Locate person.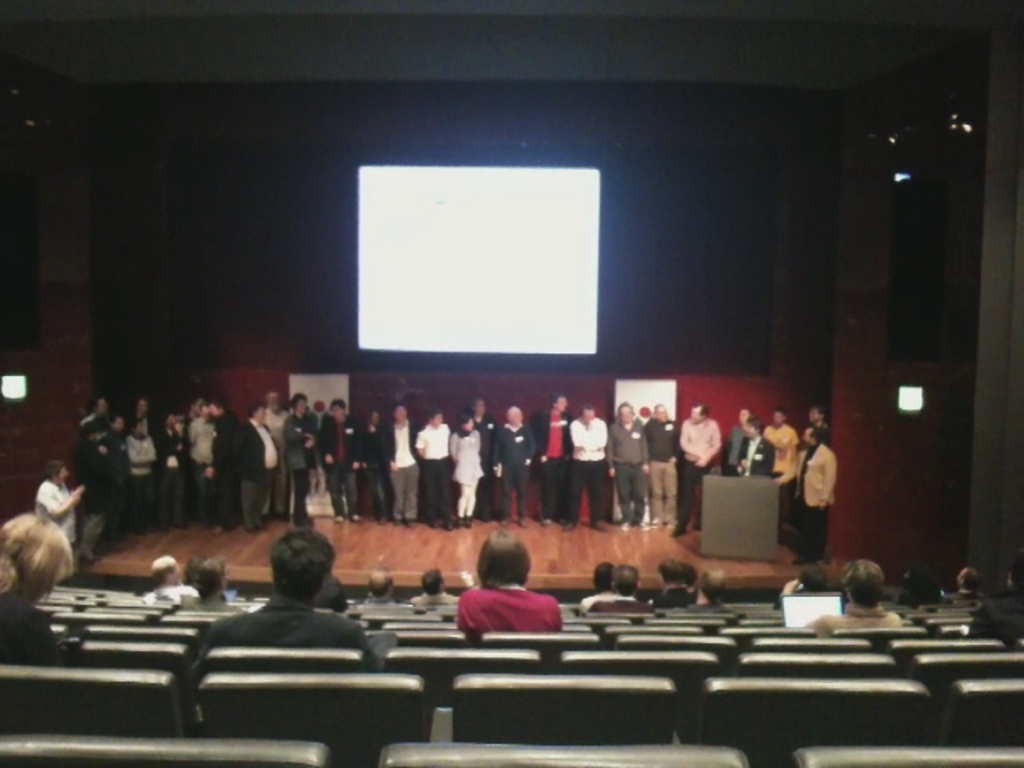
Bounding box: locate(2, 514, 67, 662).
